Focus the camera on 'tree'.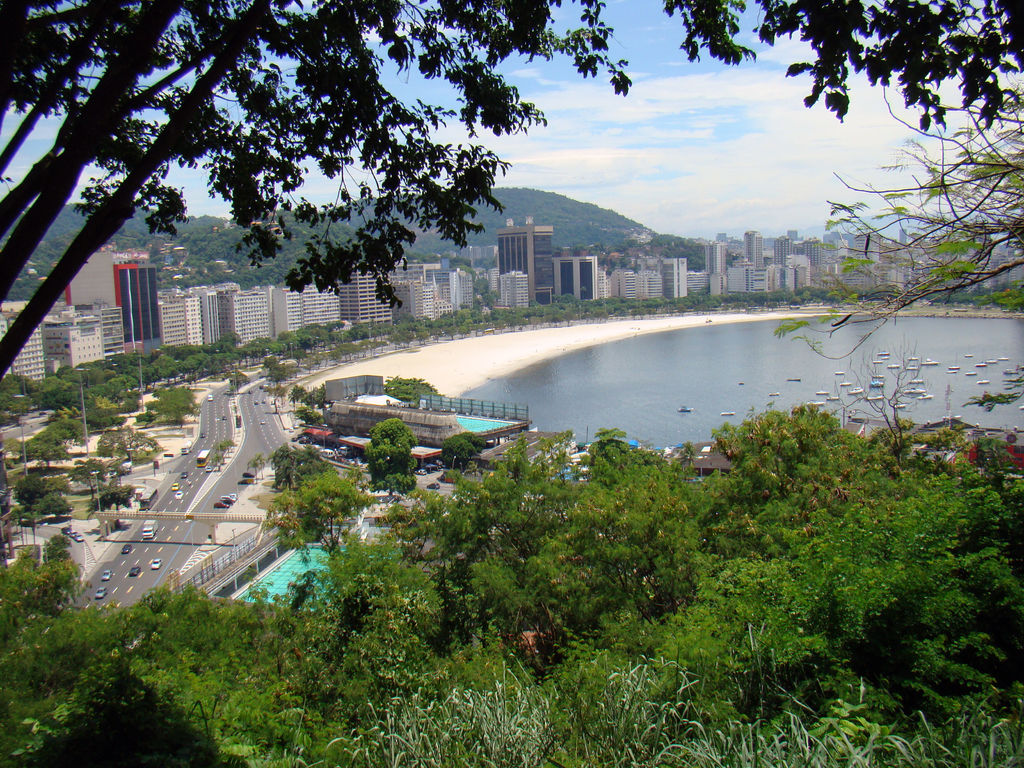
Focus region: 728/230/749/250.
